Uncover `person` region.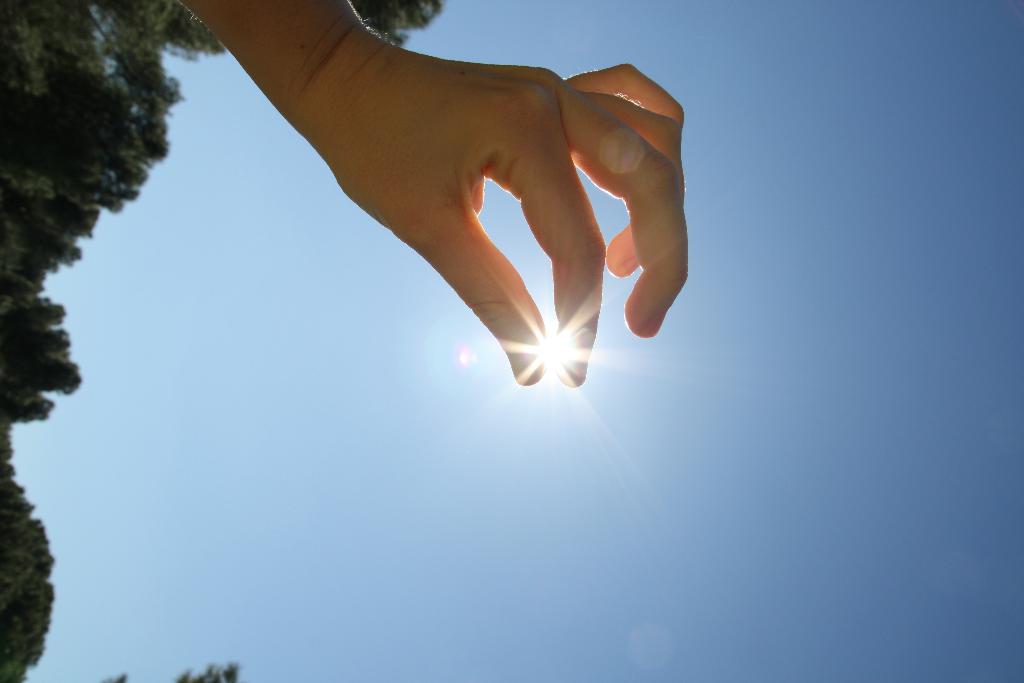
Uncovered: 166,0,692,390.
